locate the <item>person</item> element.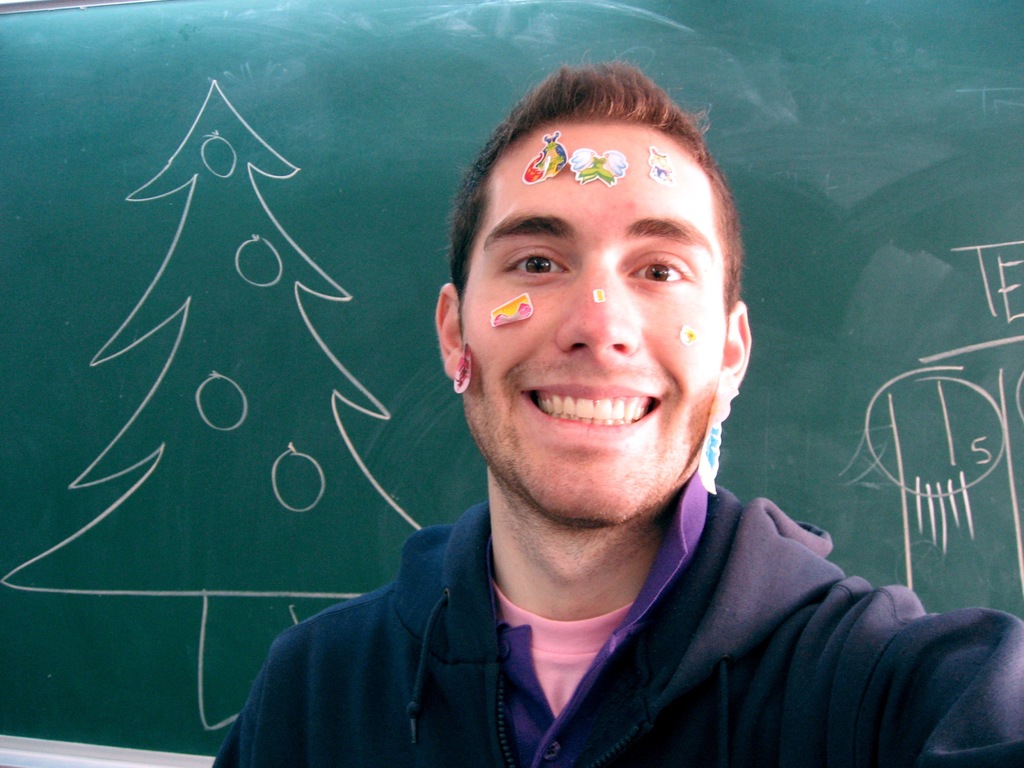
Element bbox: (left=247, top=63, right=940, bottom=767).
